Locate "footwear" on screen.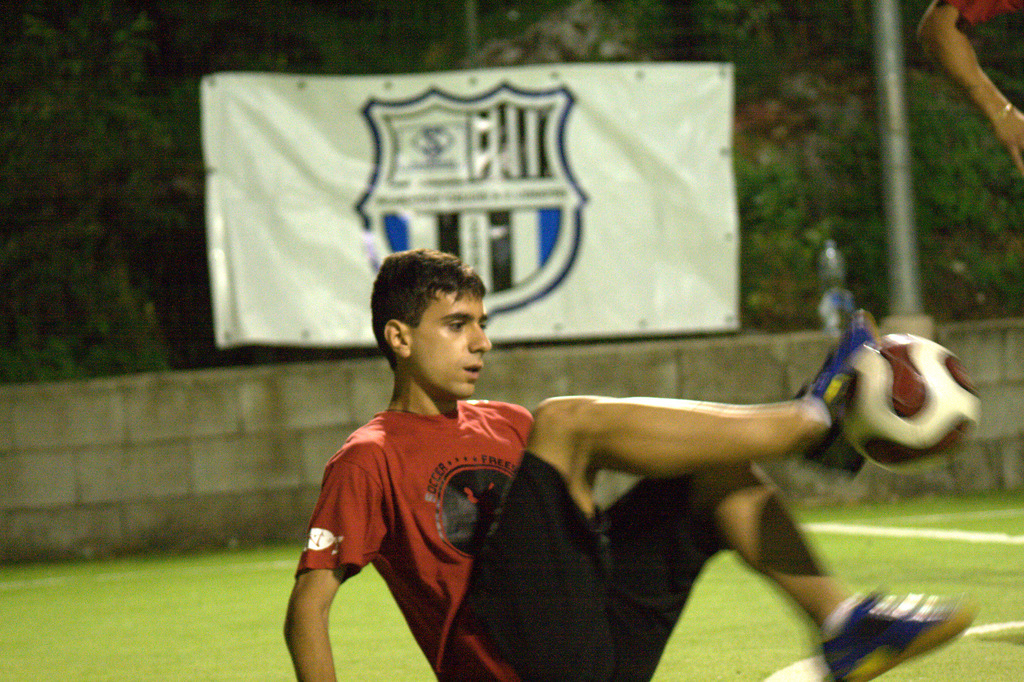
On screen at bbox(794, 307, 884, 482).
